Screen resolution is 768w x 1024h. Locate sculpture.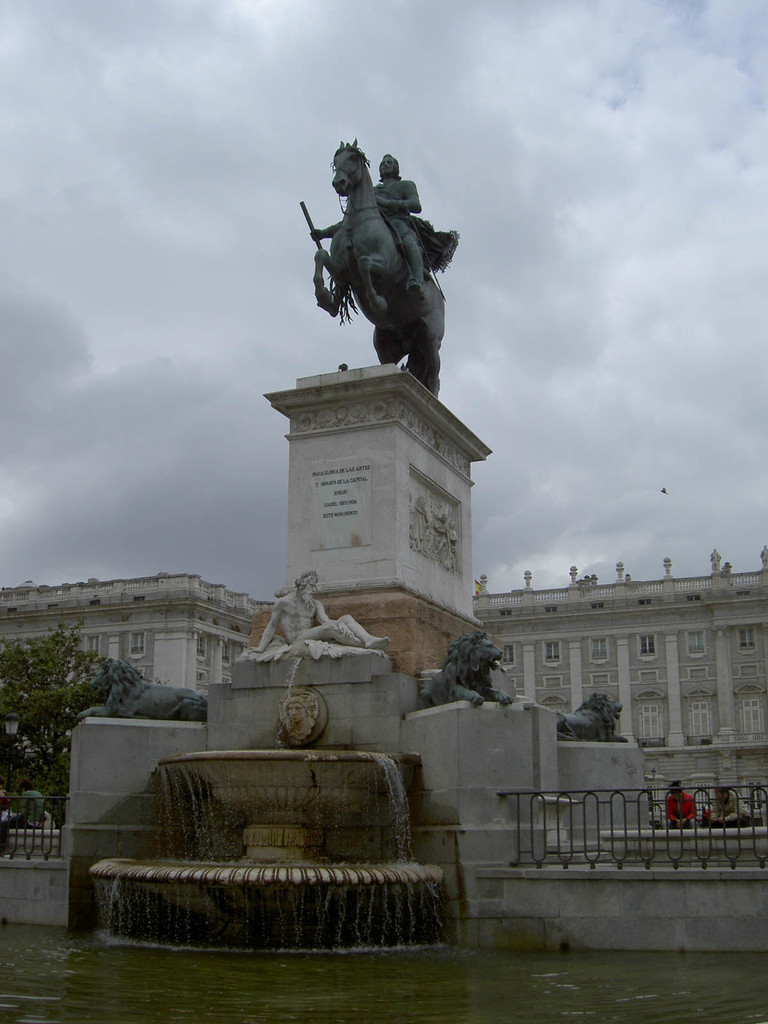
{"x1": 404, "y1": 489, "x2": 470, "y2": 584}.
